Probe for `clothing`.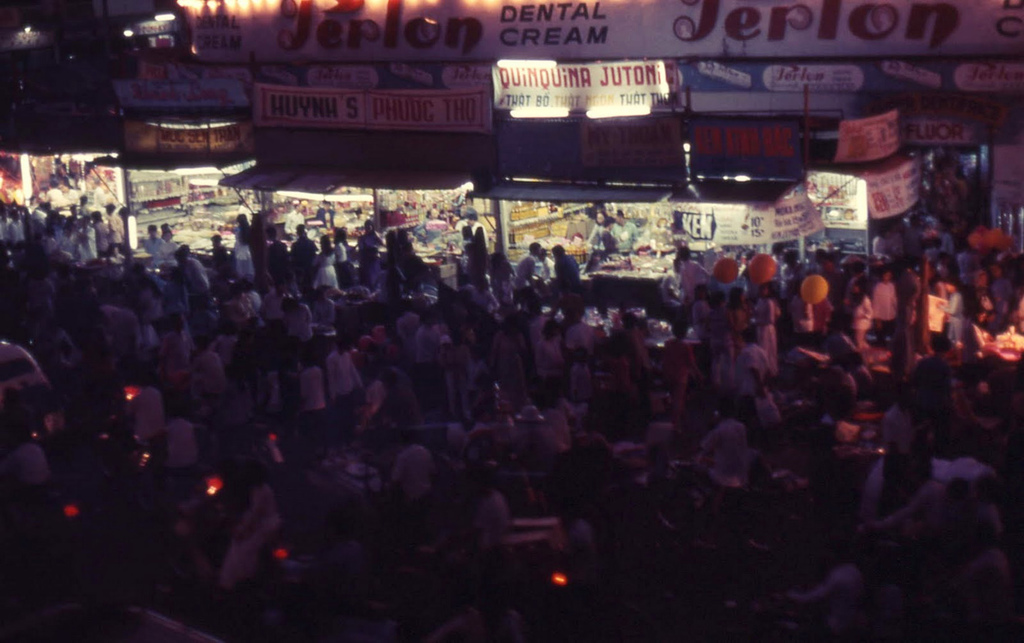
Probe result: 940:291:973:349.
